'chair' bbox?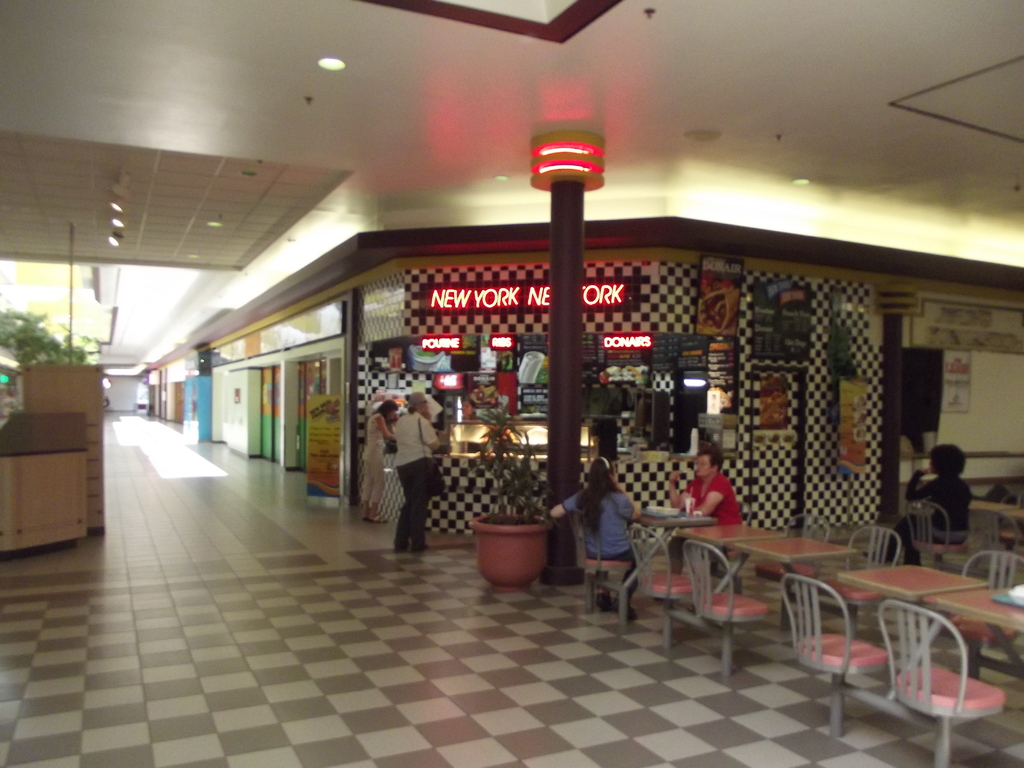
pyautogui.locateOnScreen(628, 522, 691, 653)
